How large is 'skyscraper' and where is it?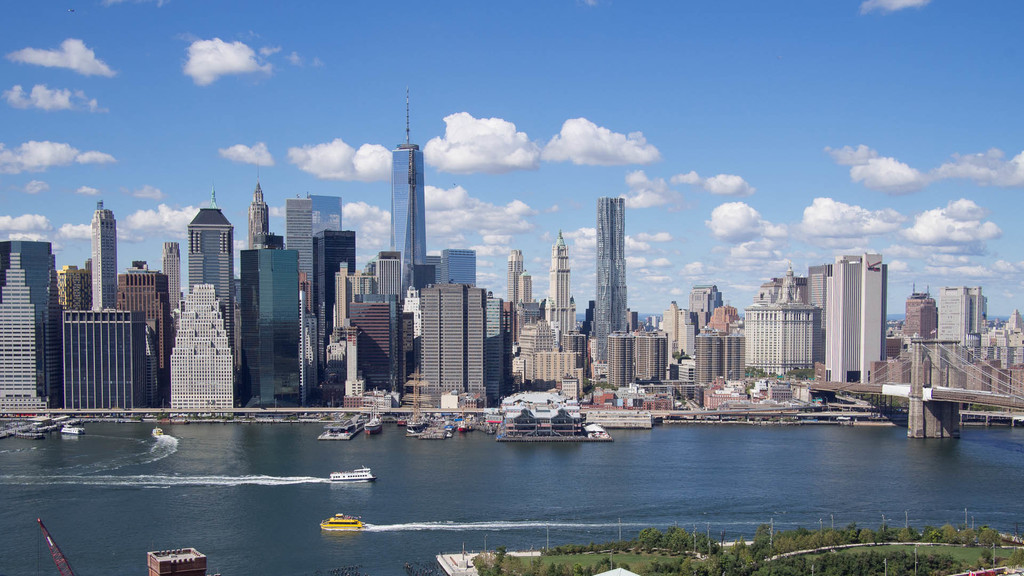
Bounding box: rect(598, 329, 666, 390).
